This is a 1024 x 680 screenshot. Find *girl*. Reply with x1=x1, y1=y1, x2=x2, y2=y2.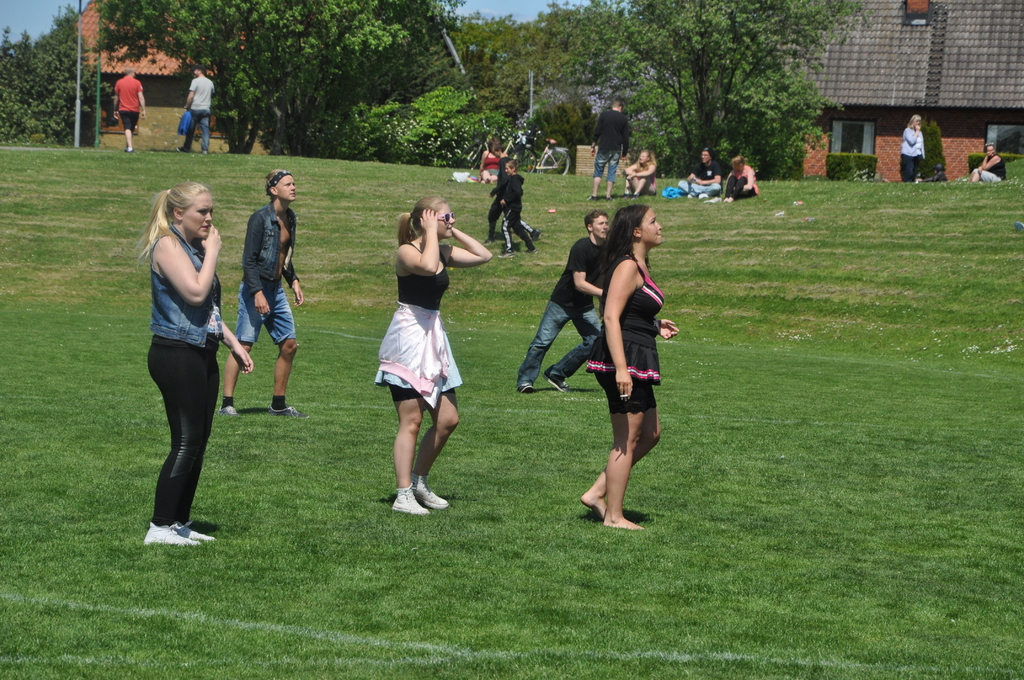
x1=581, y1=202, x2=682, y2=531.
